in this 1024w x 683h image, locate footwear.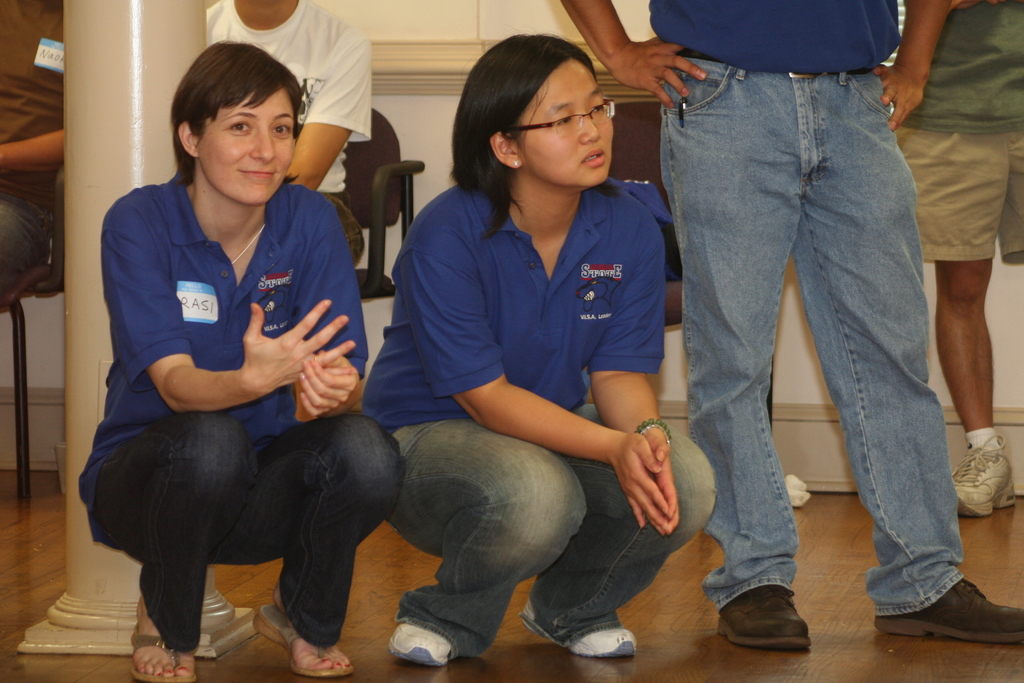
Bounding box: 872,577,1023,644.
